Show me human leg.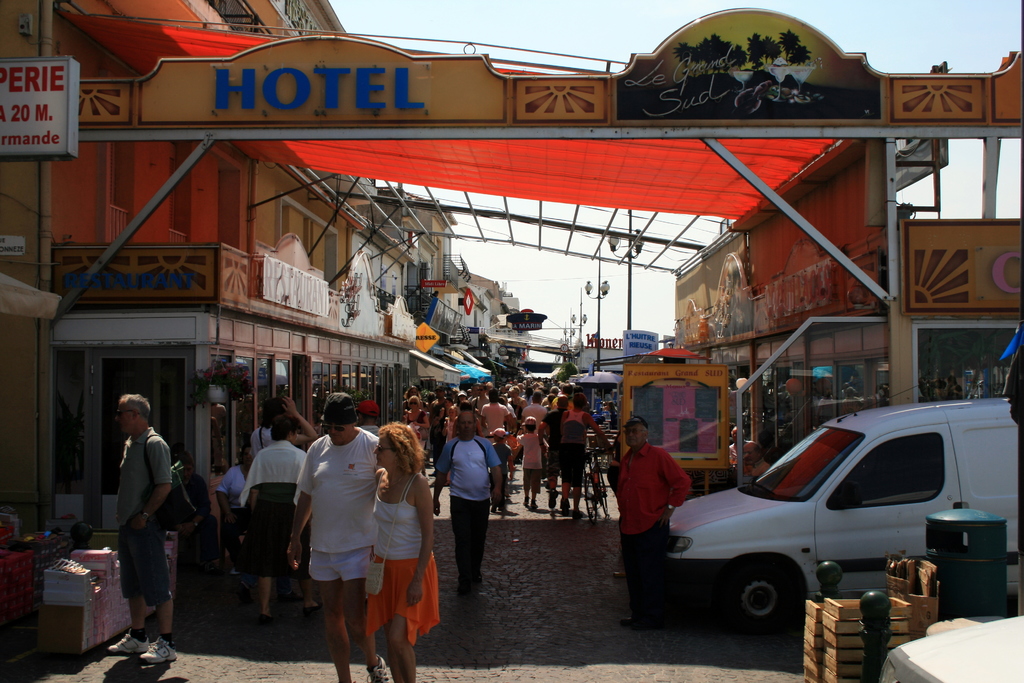
human leg is here: crop(351, 579, 384, 682).
